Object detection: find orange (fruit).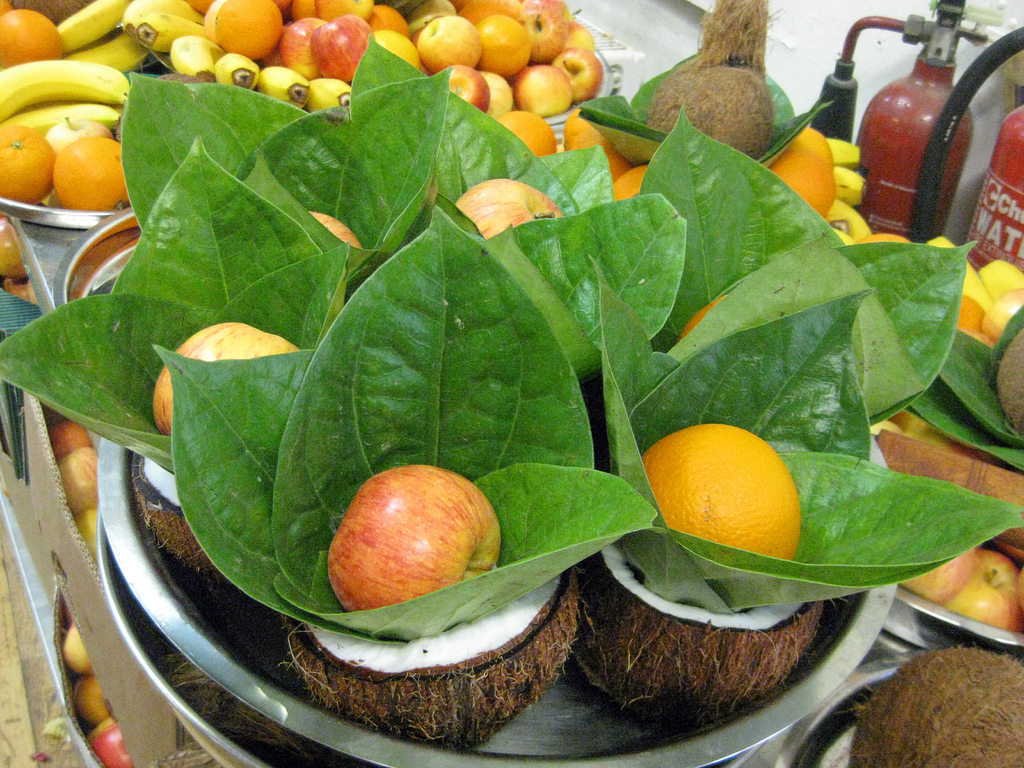
crop(481, 14, 530, 75).
